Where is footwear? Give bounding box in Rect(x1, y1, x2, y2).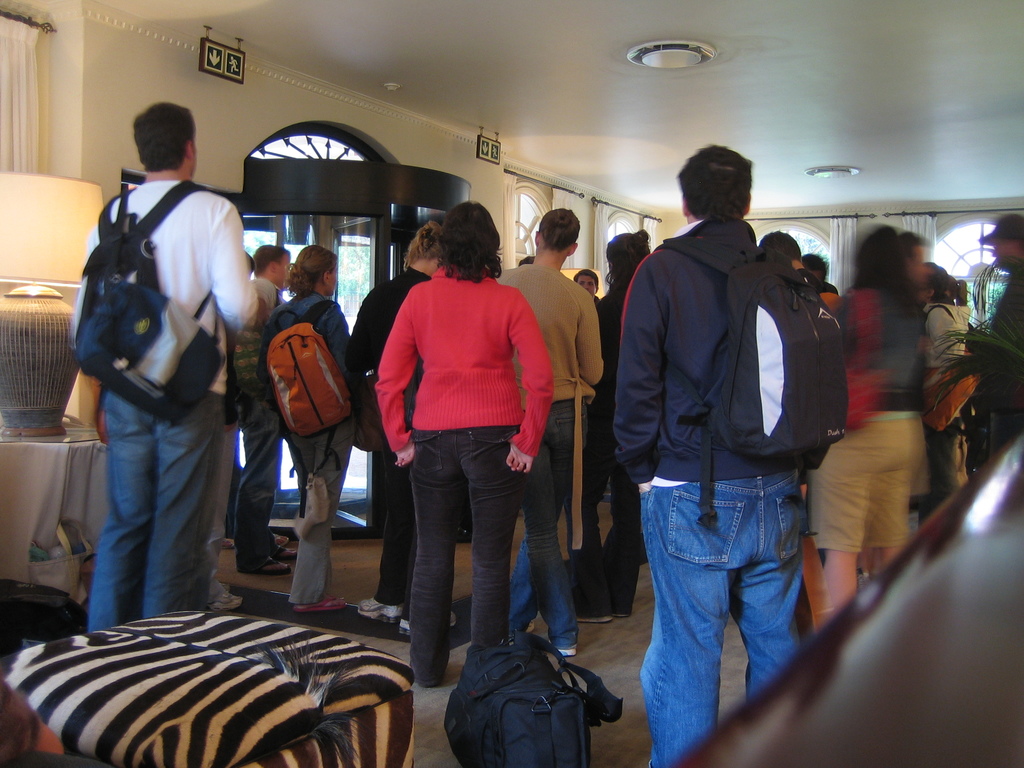
Rect(364, 604, 389, 621).
